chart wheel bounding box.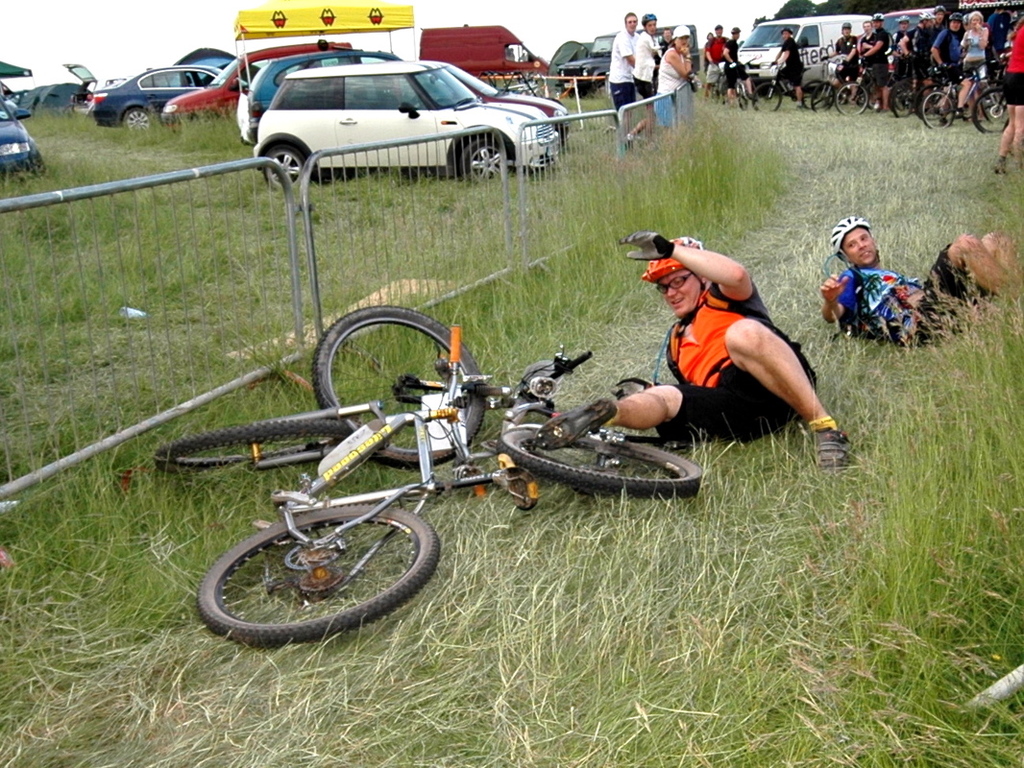
Charted: x1=312 y1=305 x2=493 y2=464.
